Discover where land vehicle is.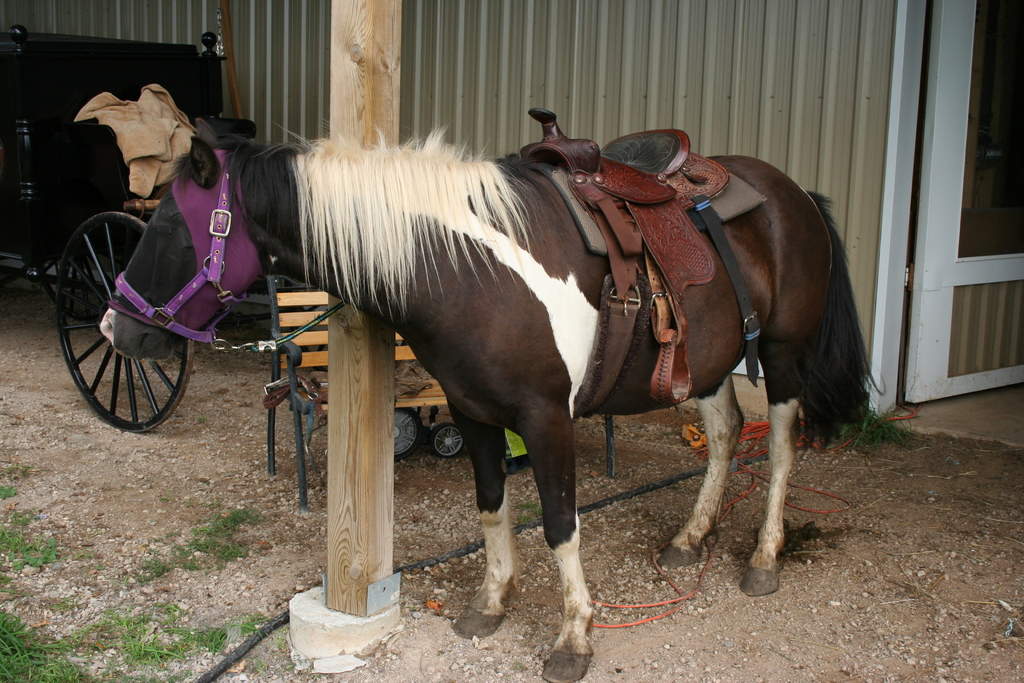
Discovered at bbox(0, 22, 325, 437).
